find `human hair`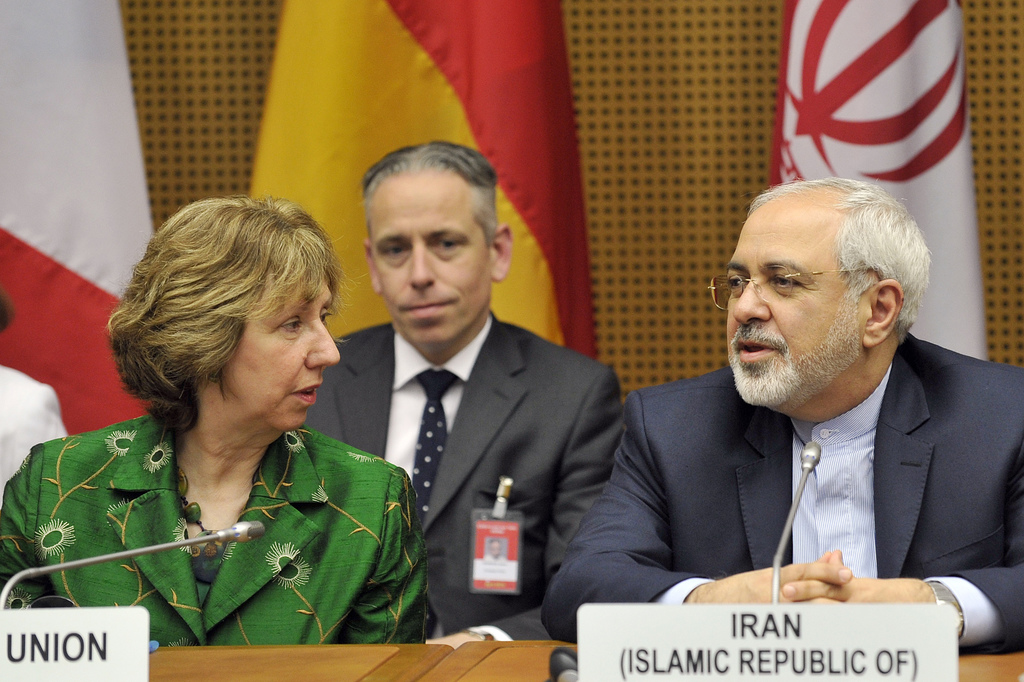
<box>745,177,934,341</box>
